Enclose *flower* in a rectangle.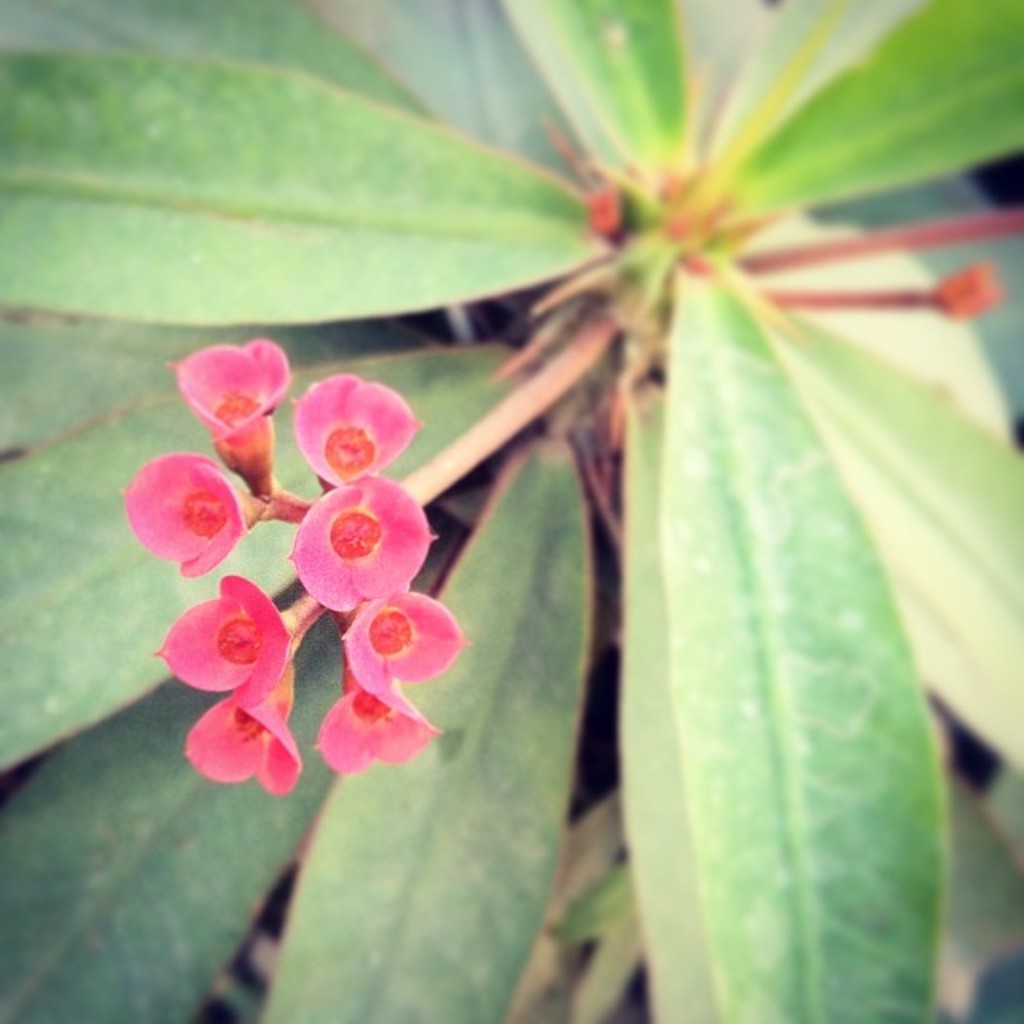
[x1=158, y1=570, x2=296, y2=696].
